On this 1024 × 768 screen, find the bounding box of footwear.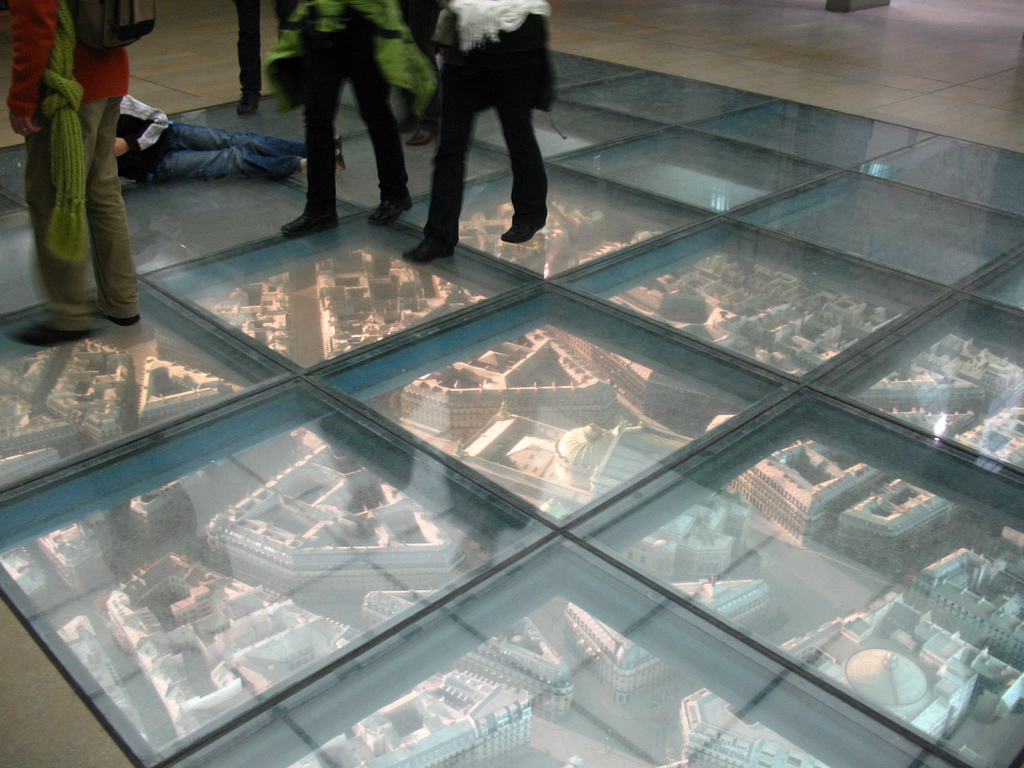
Bounding box: 285, 211, 340, 234.
